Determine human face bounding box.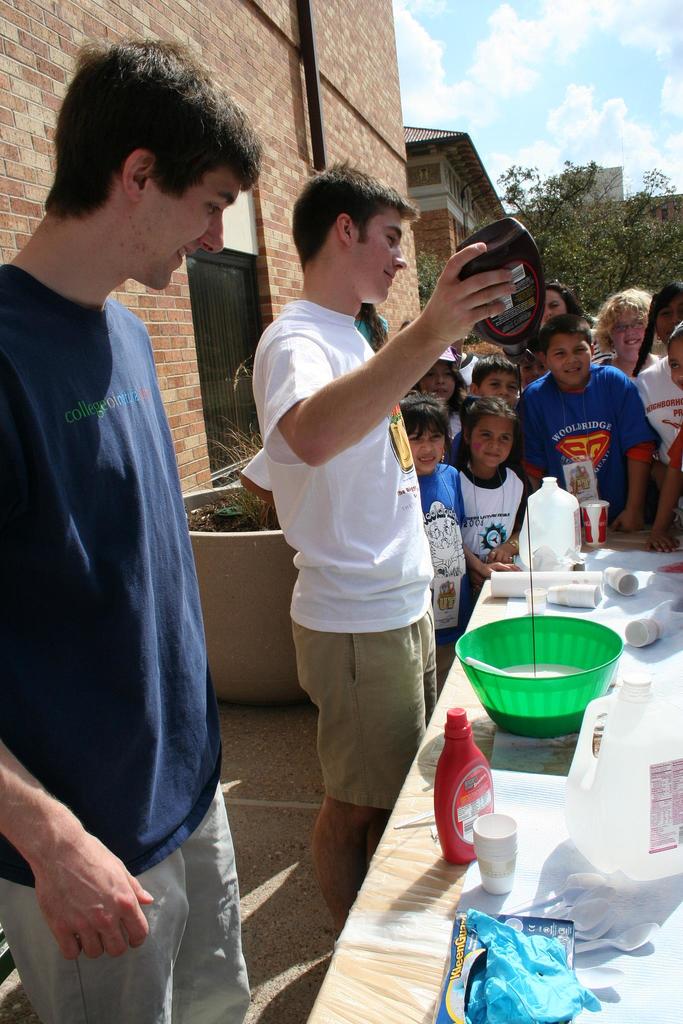
Determined: (470,417,520,469).
